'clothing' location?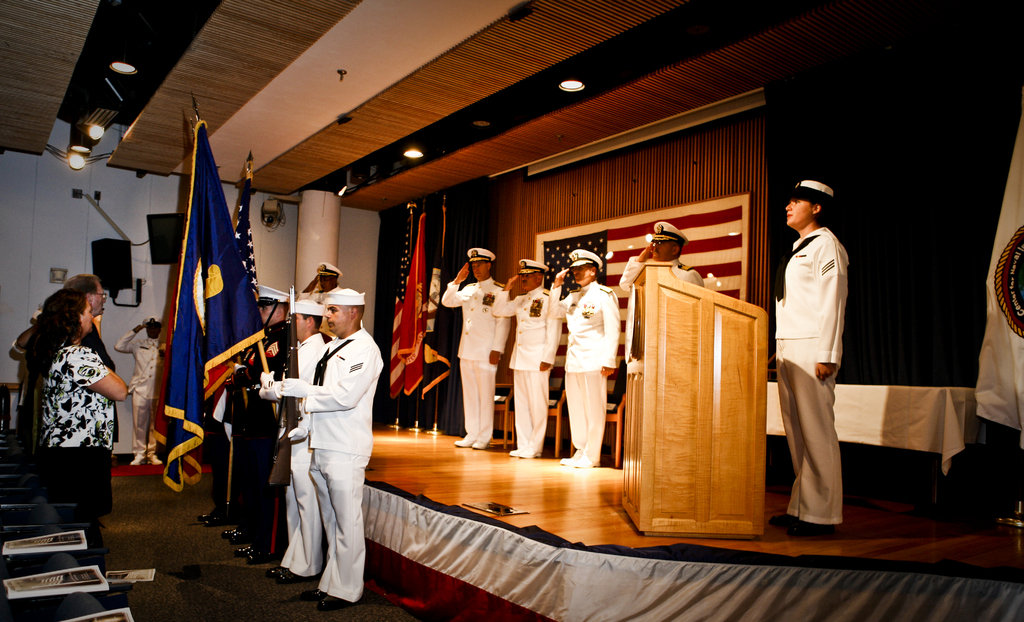
83 320 115 370
